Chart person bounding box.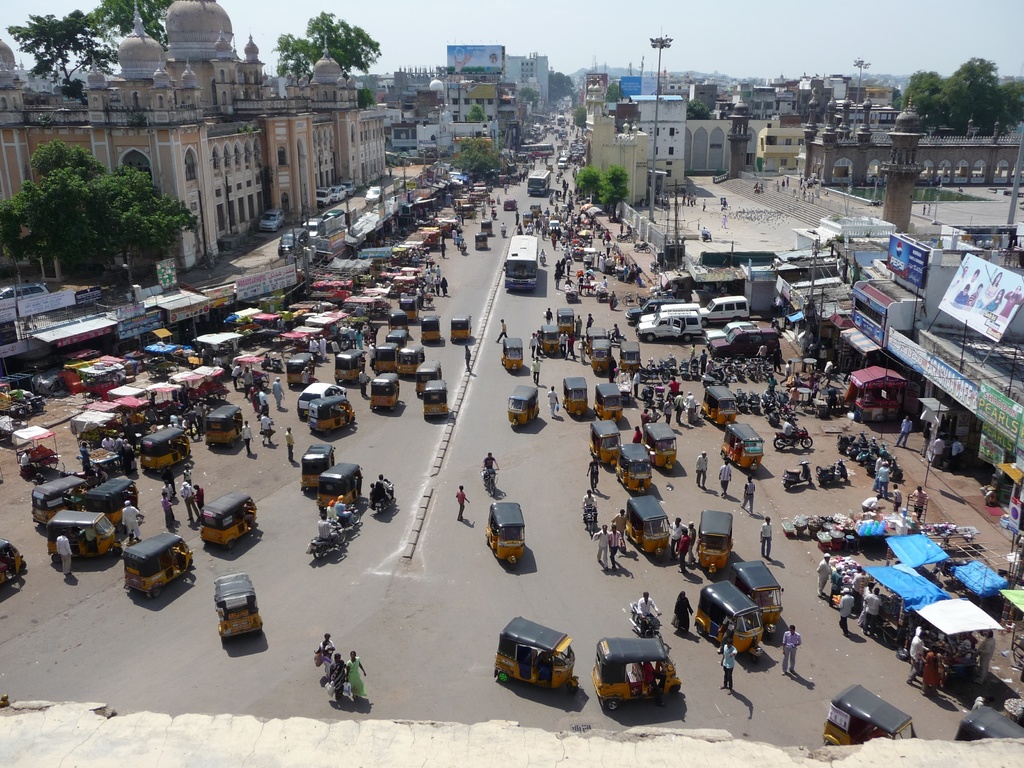
Charted: [977,627,995,680].
